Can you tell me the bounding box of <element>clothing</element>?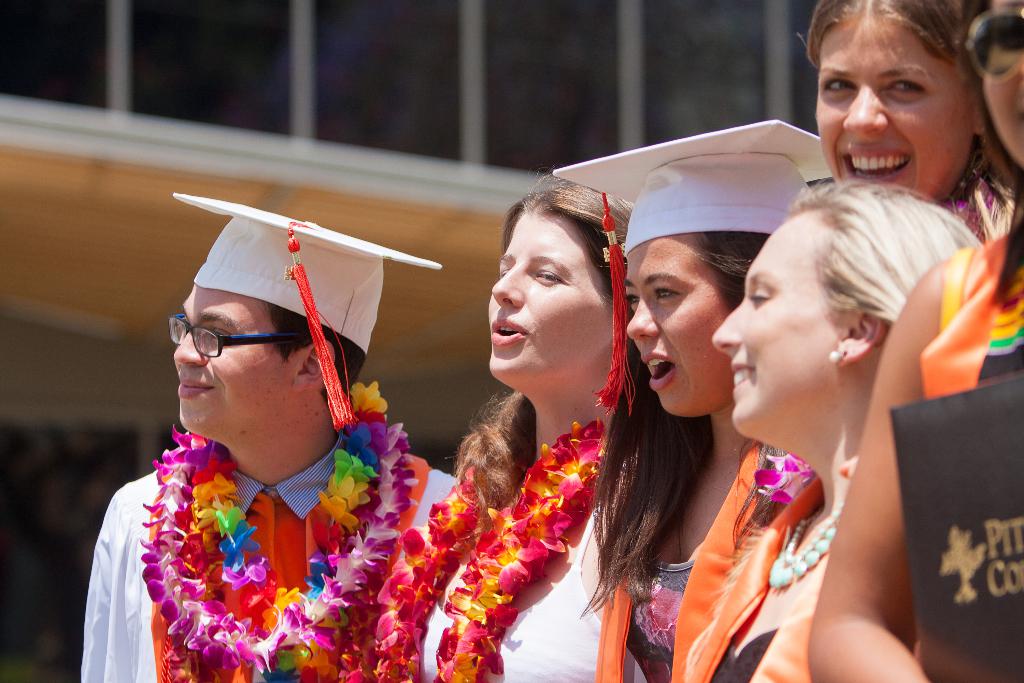
62, 429, 474, 682.
